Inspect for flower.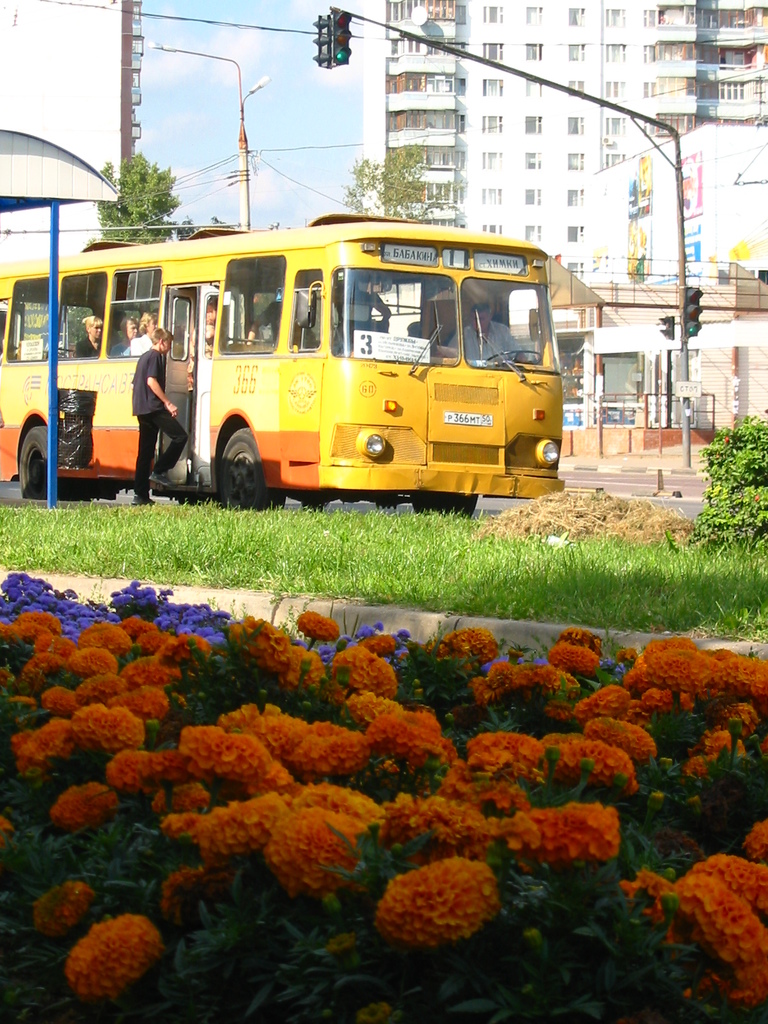
Inspection: {"x1": 360, "y1": 855, "x2": 512, "y2": 954}.
